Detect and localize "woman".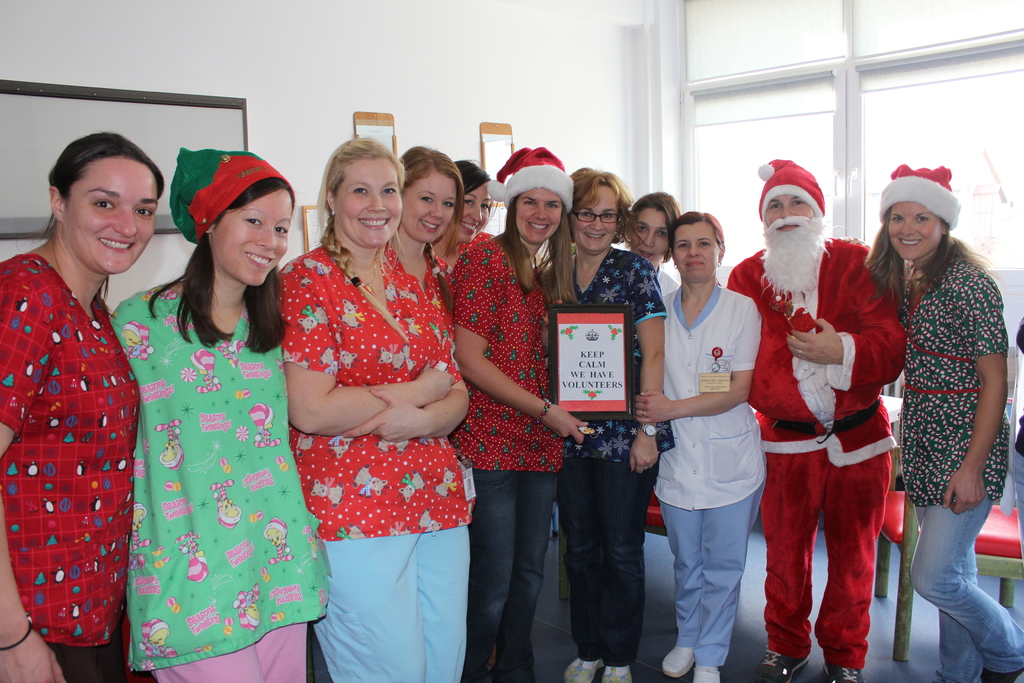
Localized at (620,199,676,312).
